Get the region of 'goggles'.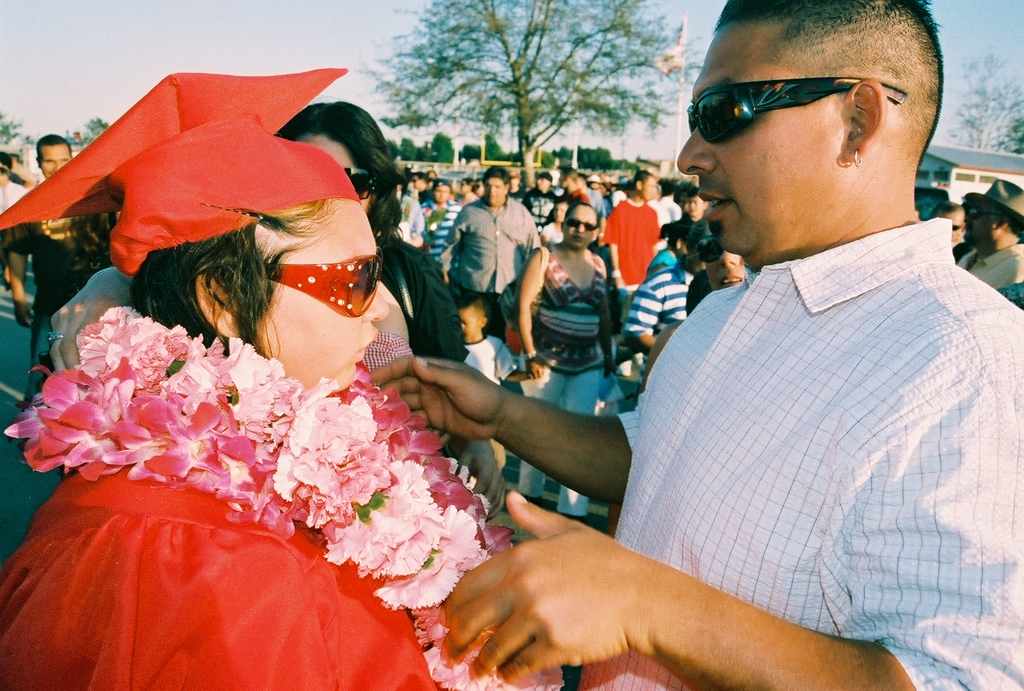
select_region(262, 251, 387, 321).
